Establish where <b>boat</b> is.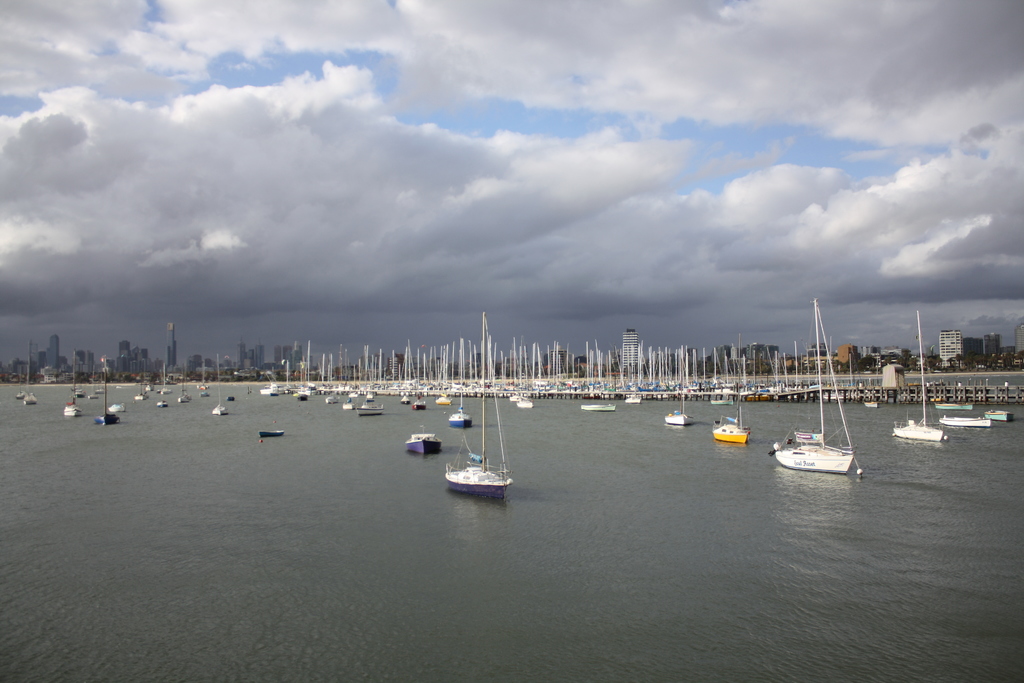
Established at box=[441, 311, 515, 500].
